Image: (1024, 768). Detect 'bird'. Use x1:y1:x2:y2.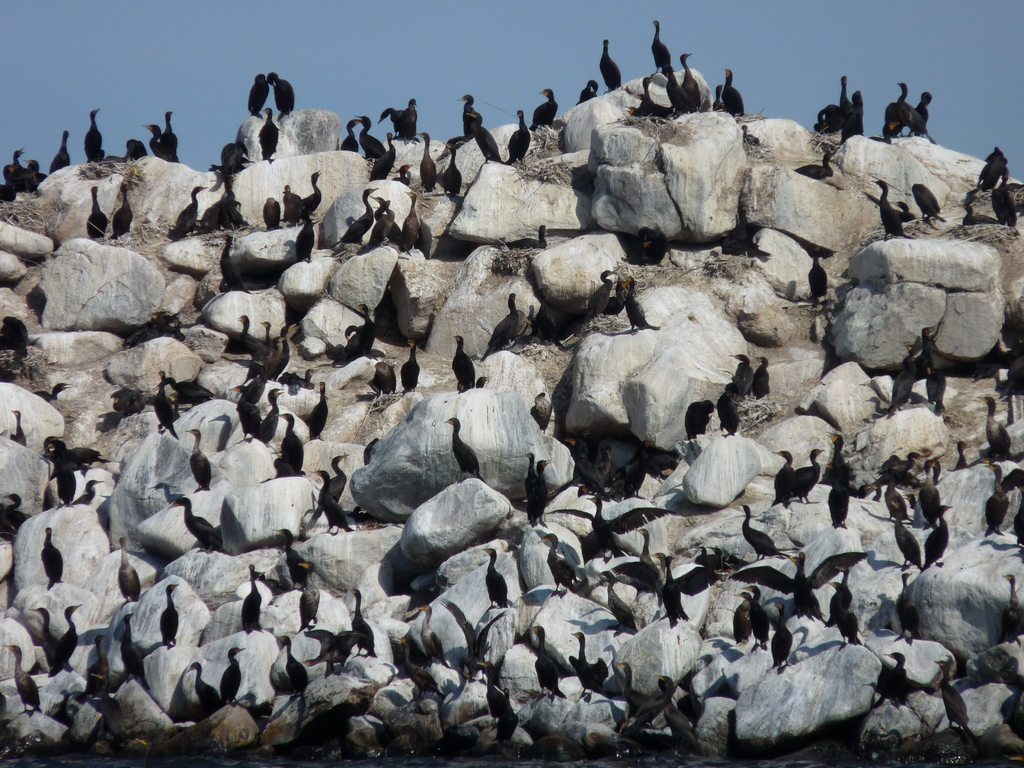
984:456:1012:540.
